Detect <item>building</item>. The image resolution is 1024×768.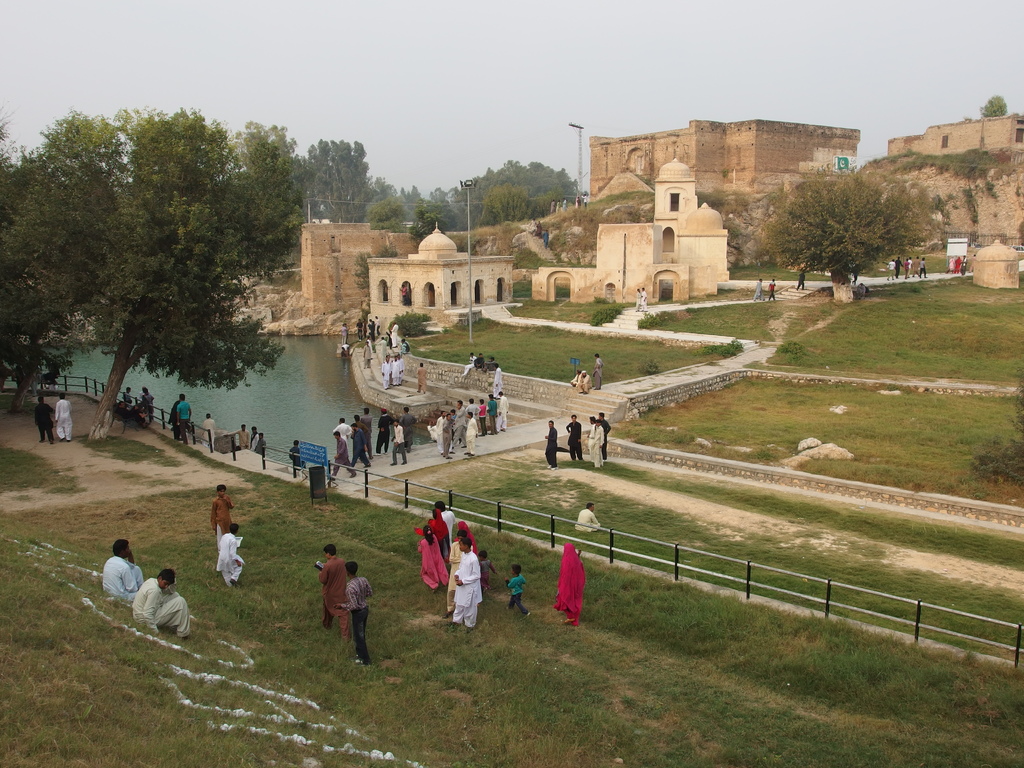
locate(591, 118, 862, 199).
